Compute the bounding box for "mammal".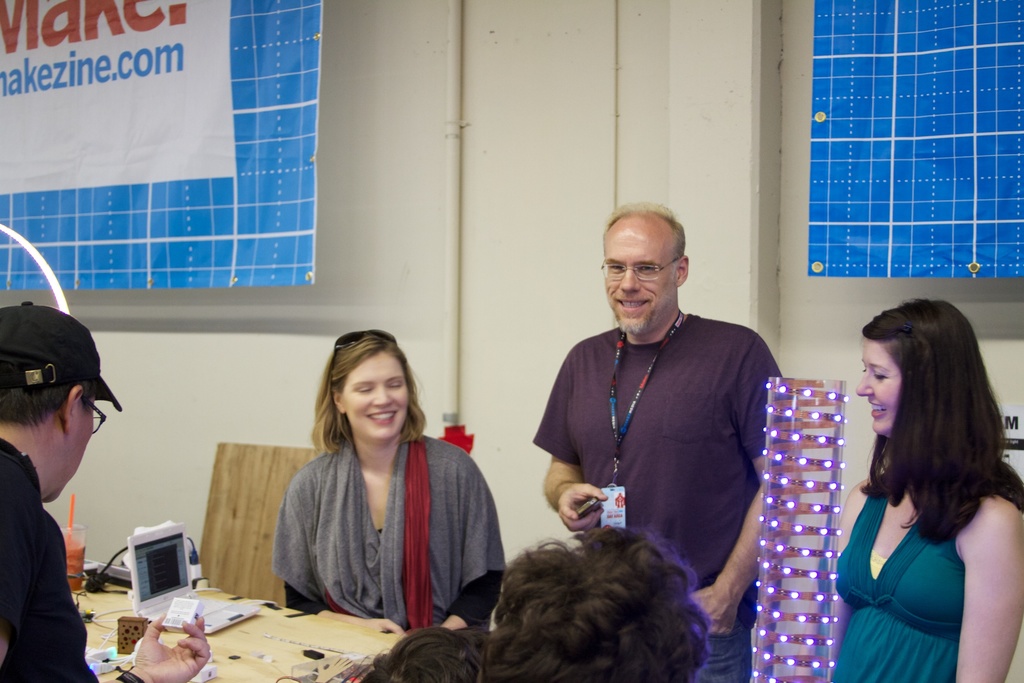
bbox=(0, 296, 215, 682).
